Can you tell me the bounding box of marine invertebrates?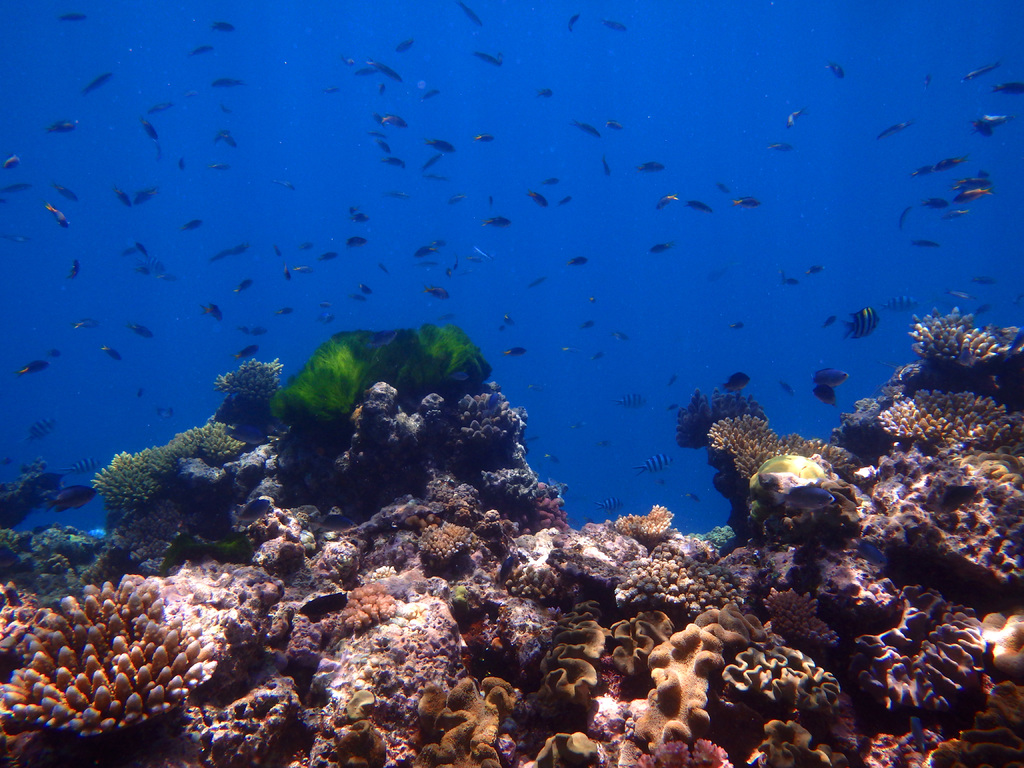
x1=851 y1=572 x2=1002 y2=728.
